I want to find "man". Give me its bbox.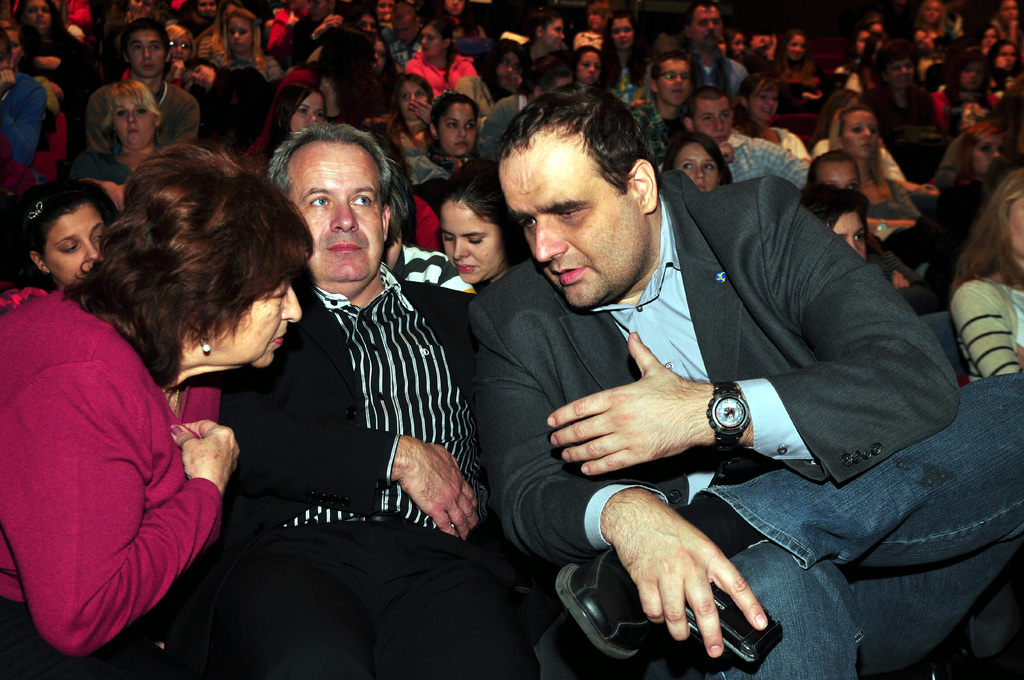
l=379, t=0, r=428, b=60.
